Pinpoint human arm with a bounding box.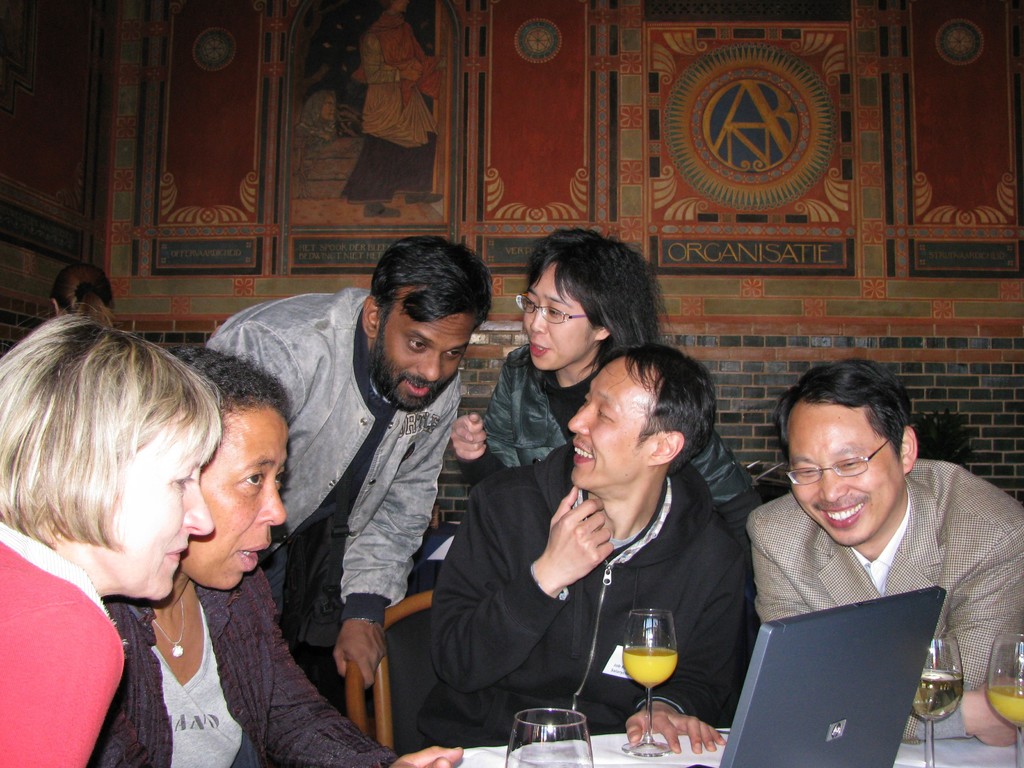
rect(244, 567, 472, 767).
